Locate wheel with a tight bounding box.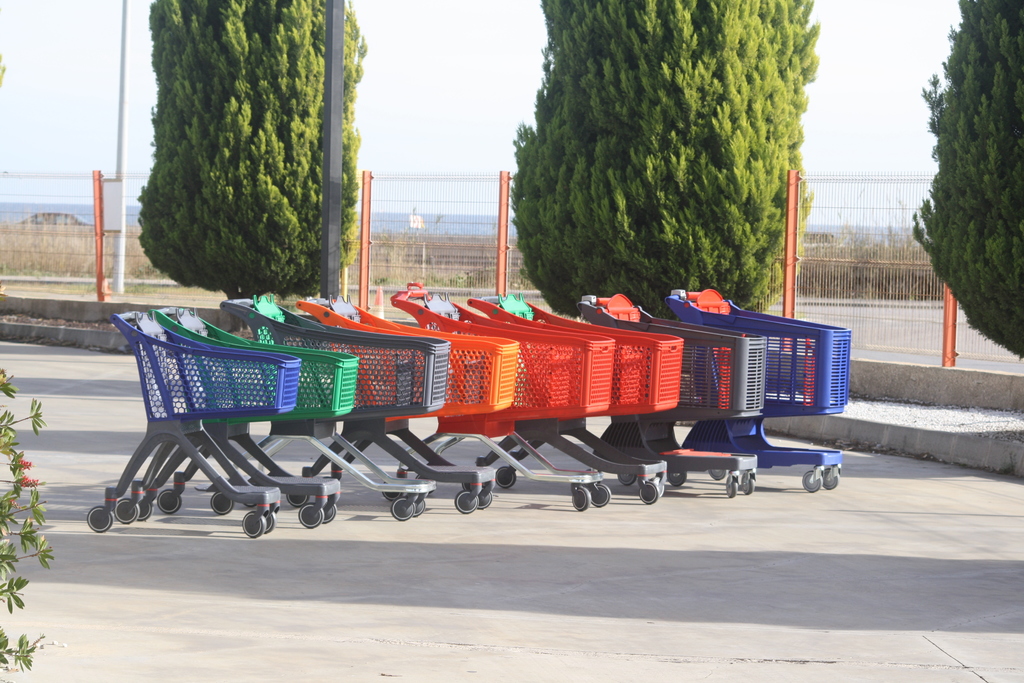
[x1=455, y1=486, x2=479, y2=512].
